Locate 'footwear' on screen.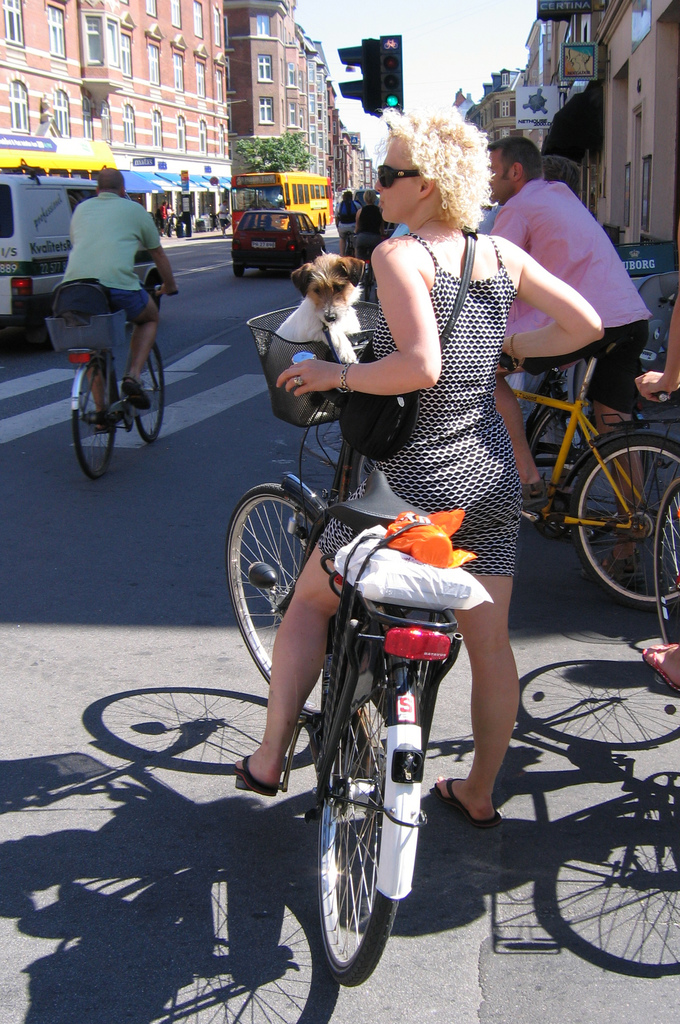
On screen at [238, 746, 282, 795].
